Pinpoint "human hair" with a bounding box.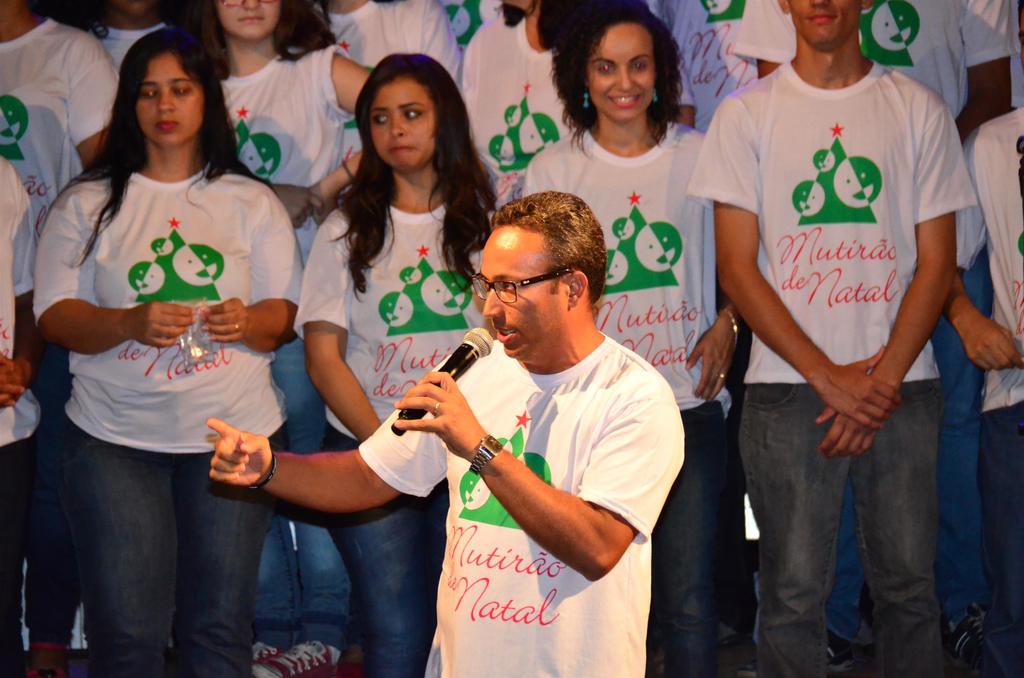
bbox(493, 0, 569, 46).
